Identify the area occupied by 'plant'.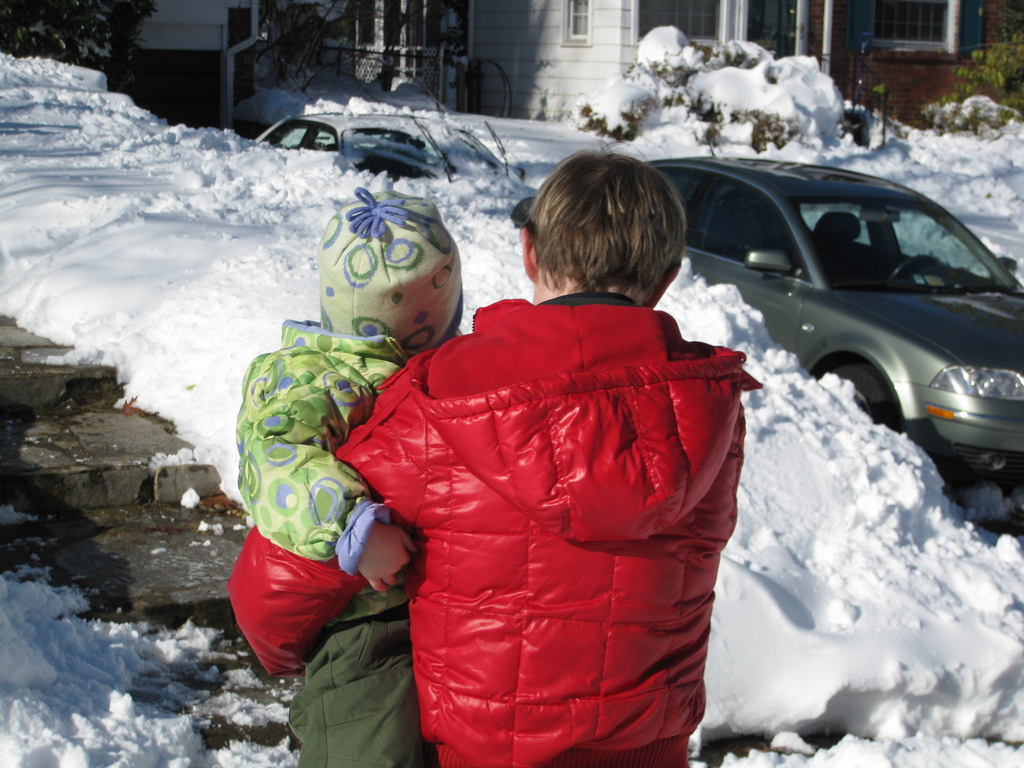
Area: [left=847, top=49, right=893, bottom=109].
